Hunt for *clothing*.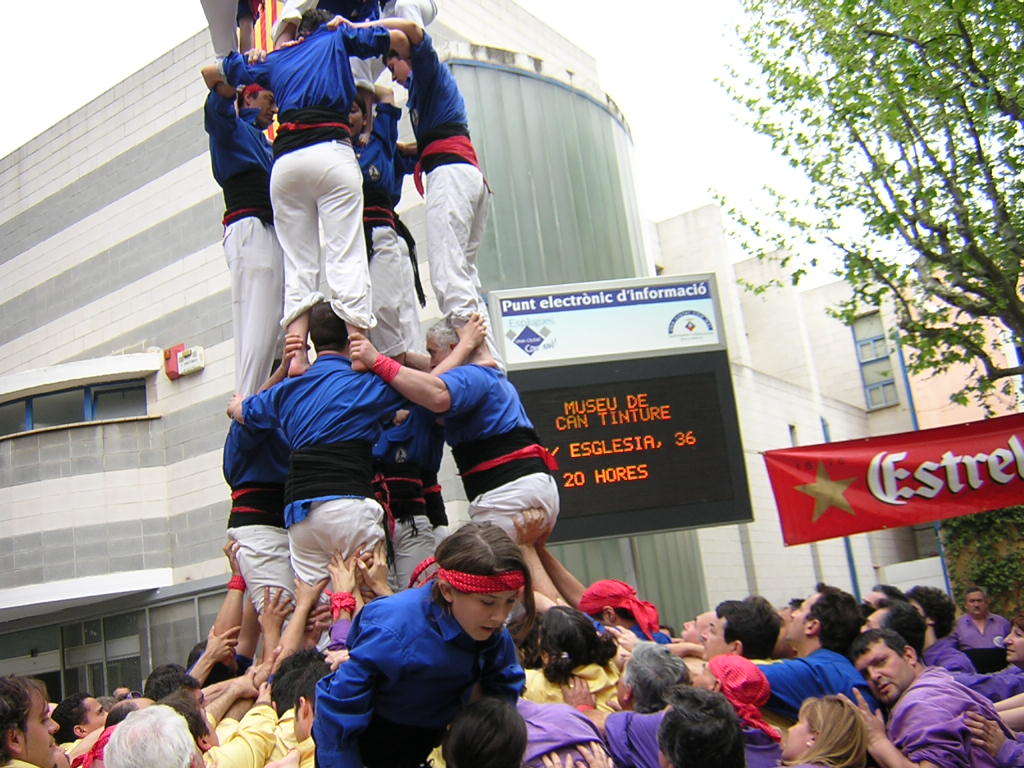
Hunted down at <bbox>307, 556, 543, 751</bbox>.
